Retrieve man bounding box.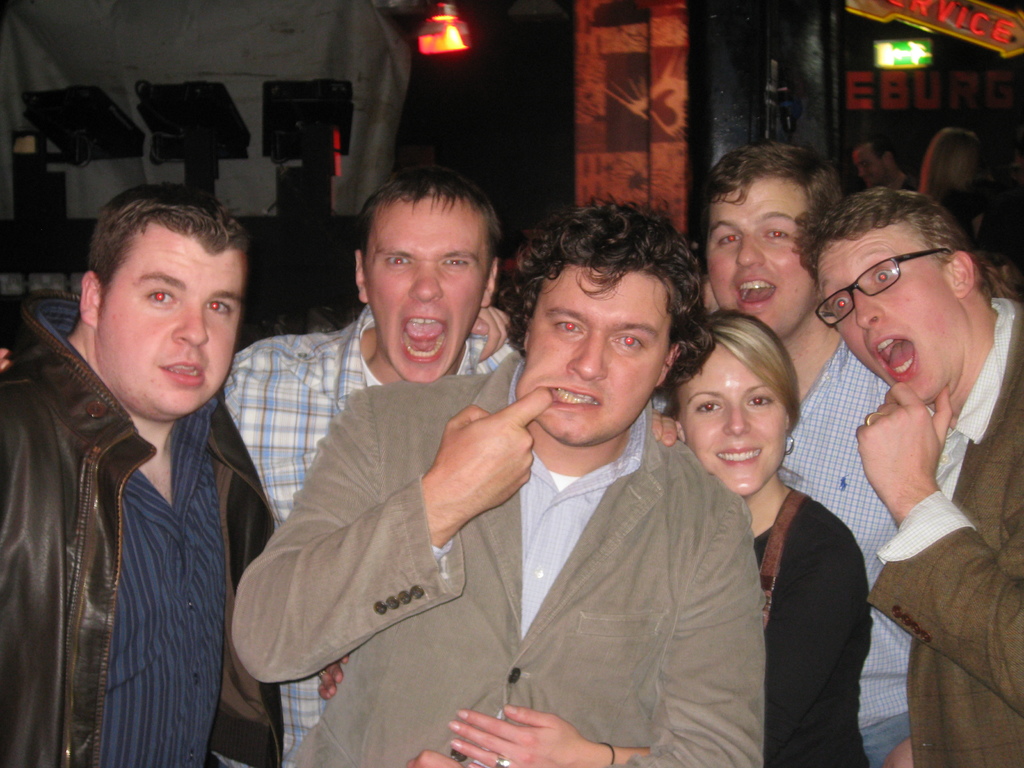
Bounding box: 852, 143, 921, 191.
